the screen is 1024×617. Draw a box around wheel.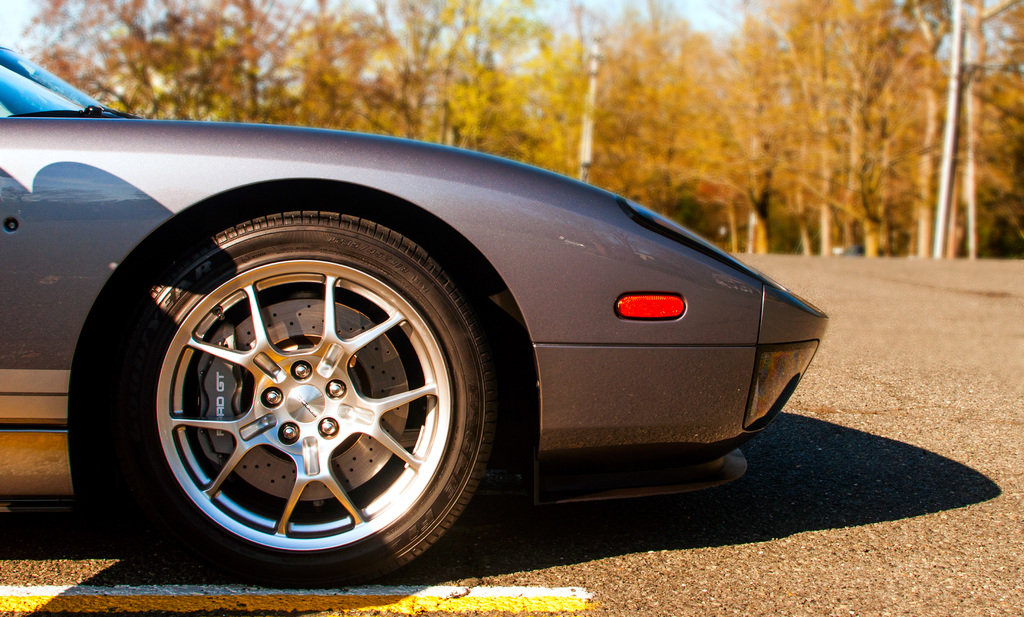
(104, 230, 495, 579).
